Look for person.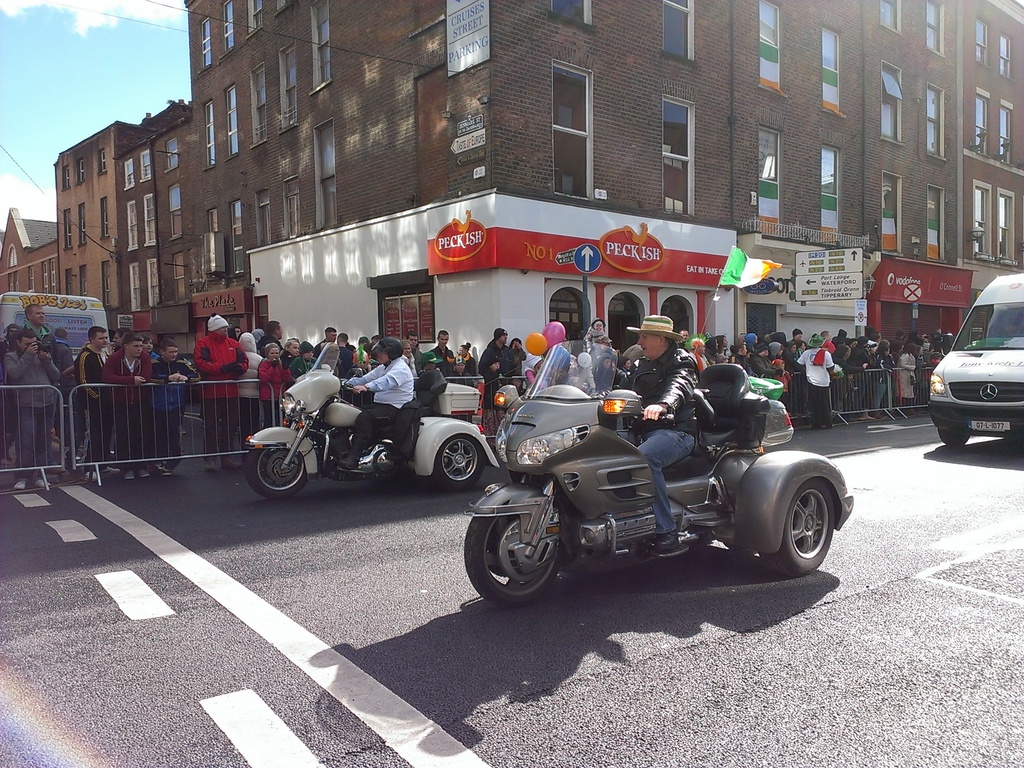
Found: {"x1": 910, "y1": 338, "x2": 935, "y2": 421}.
